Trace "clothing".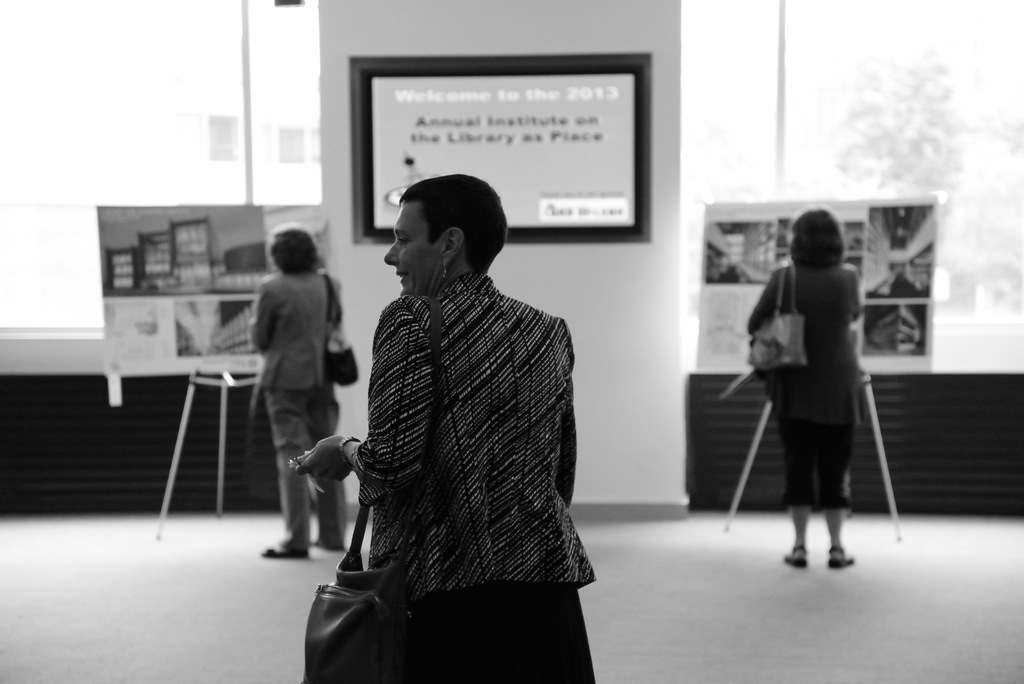
Traced to <box>235,238,348,511</box>.
